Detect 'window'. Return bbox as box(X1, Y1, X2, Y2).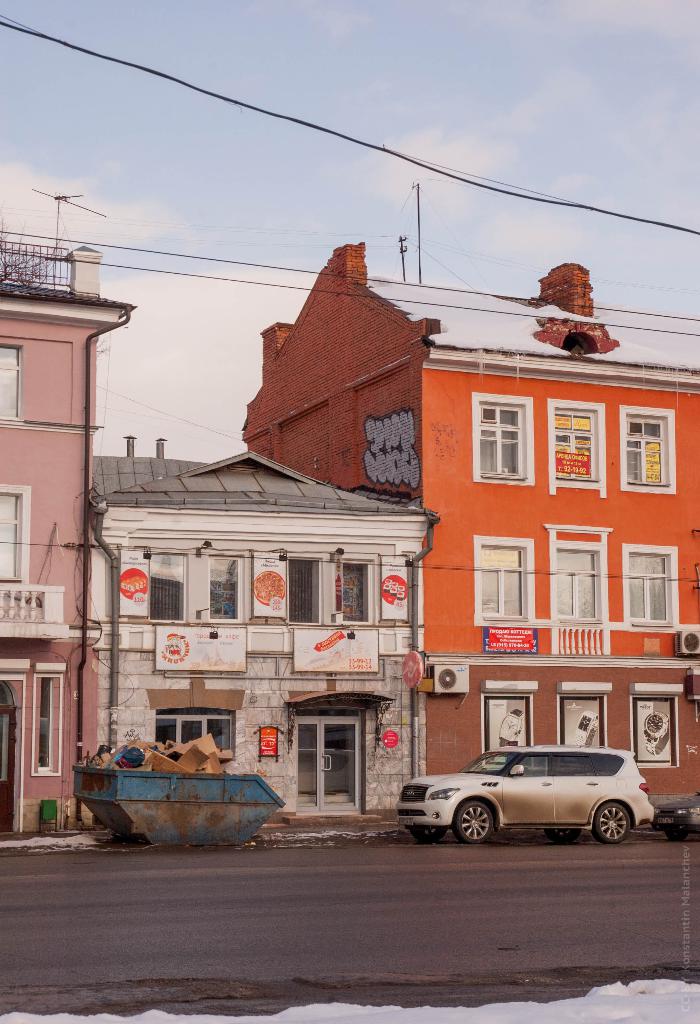
box(484, 546, 530, 620).
